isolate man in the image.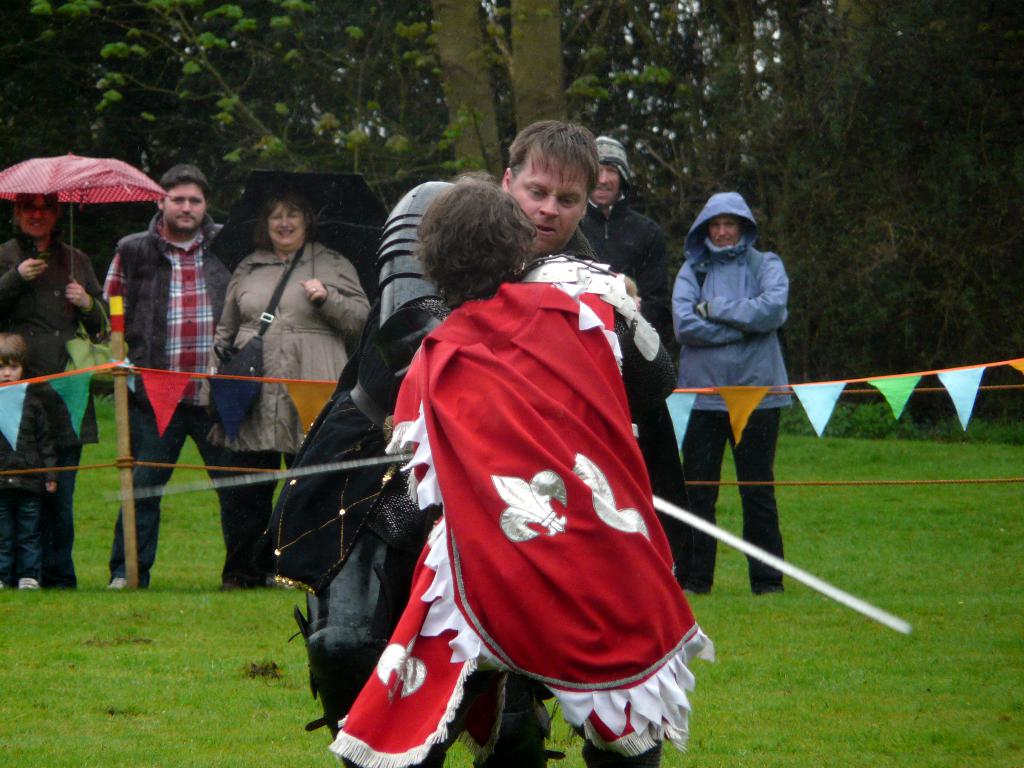
Isolated region: Rect(584, 134, 684, 568).
